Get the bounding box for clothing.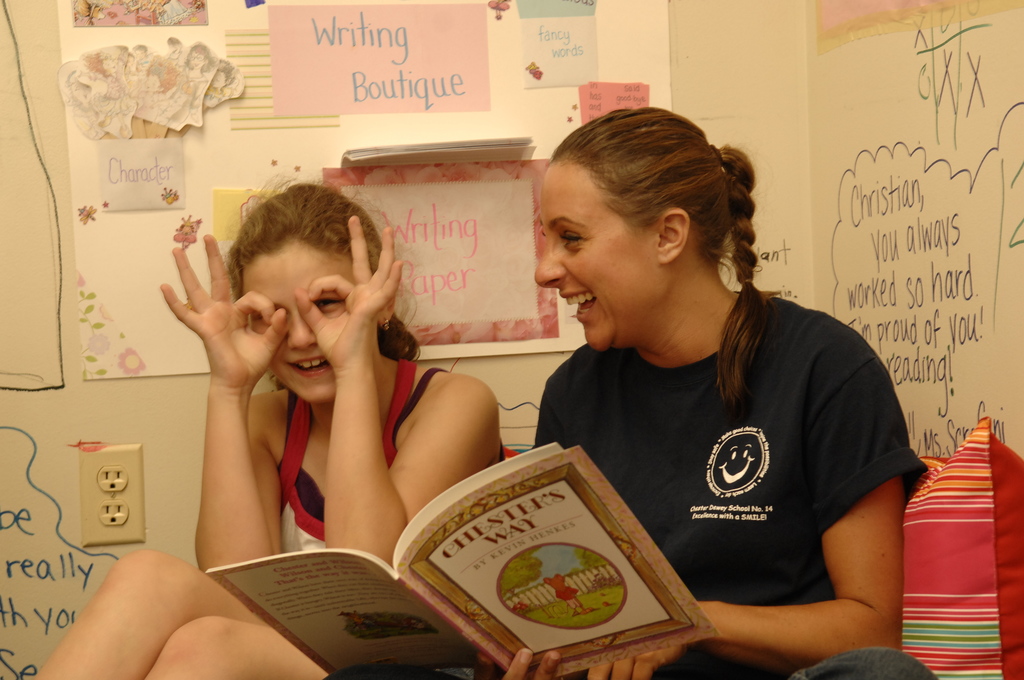
<bbox>273, 347, 509, 551</bbox>.
